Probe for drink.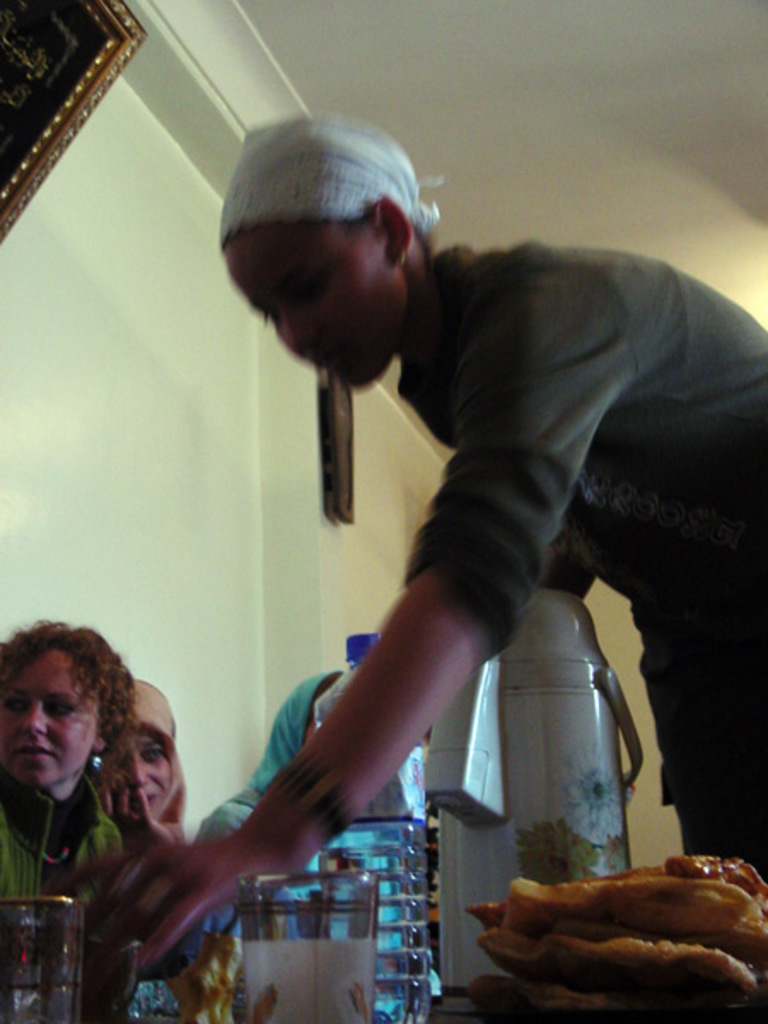
Probe result: 324, 806, 439, 1022.
